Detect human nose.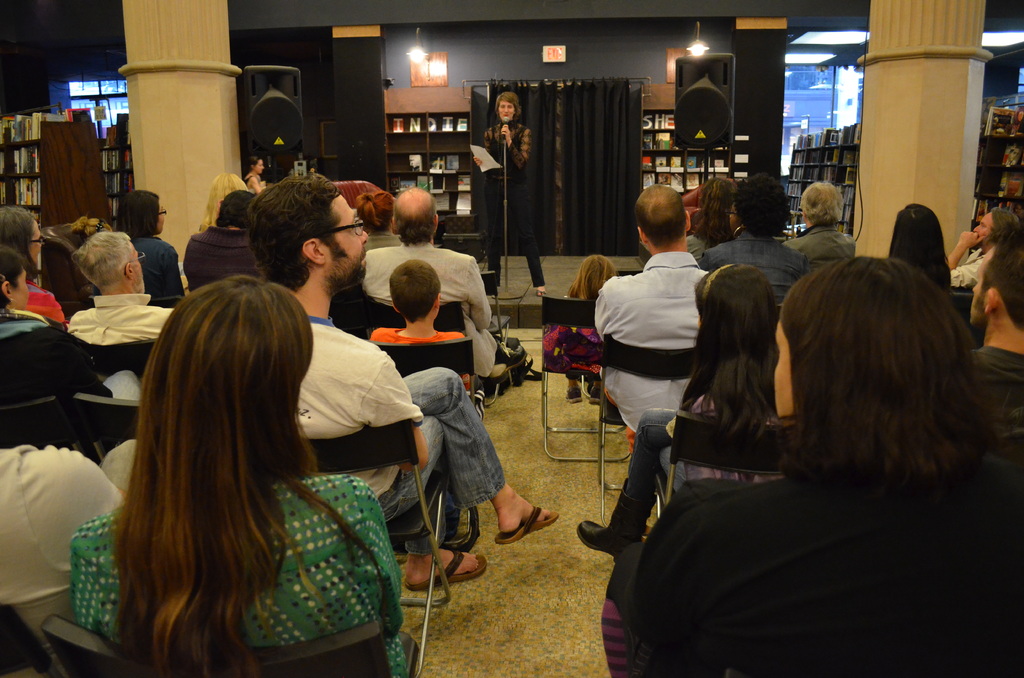
Detected at [x1=975, y1=224, x2=981, y2=230].
